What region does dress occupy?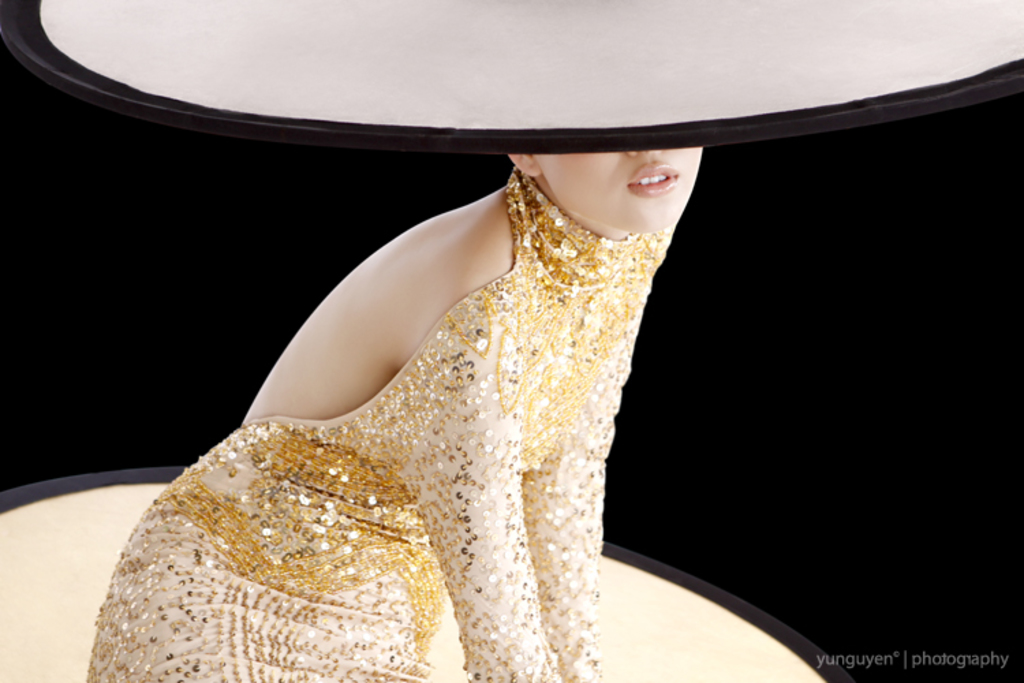
89/163/676/682.
